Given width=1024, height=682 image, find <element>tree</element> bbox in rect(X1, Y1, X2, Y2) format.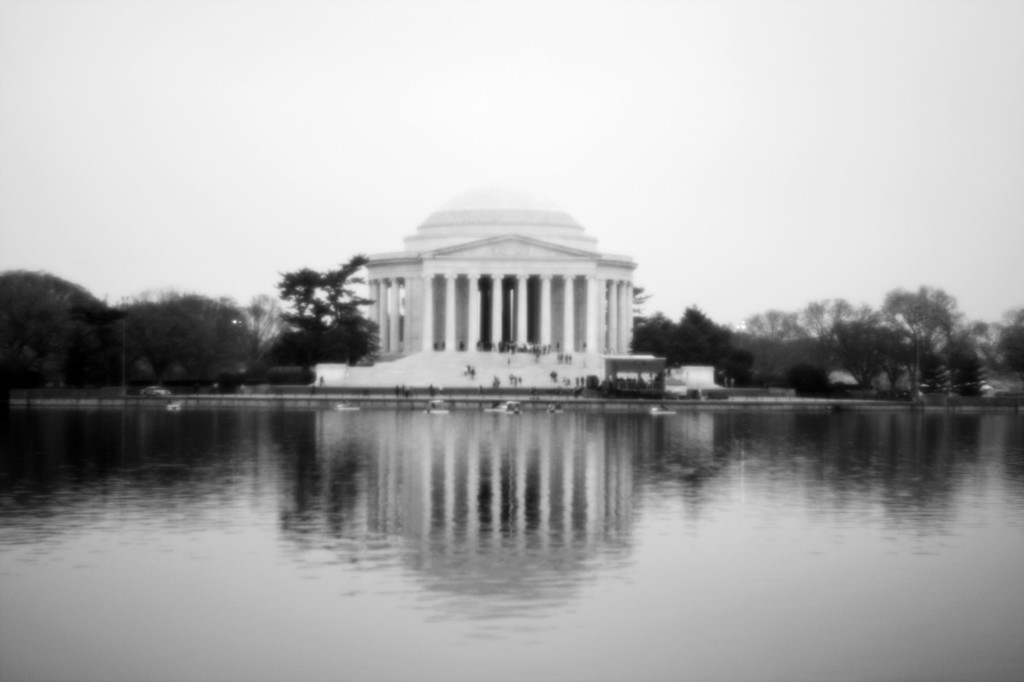
rect(0, 259, 137, 397).
